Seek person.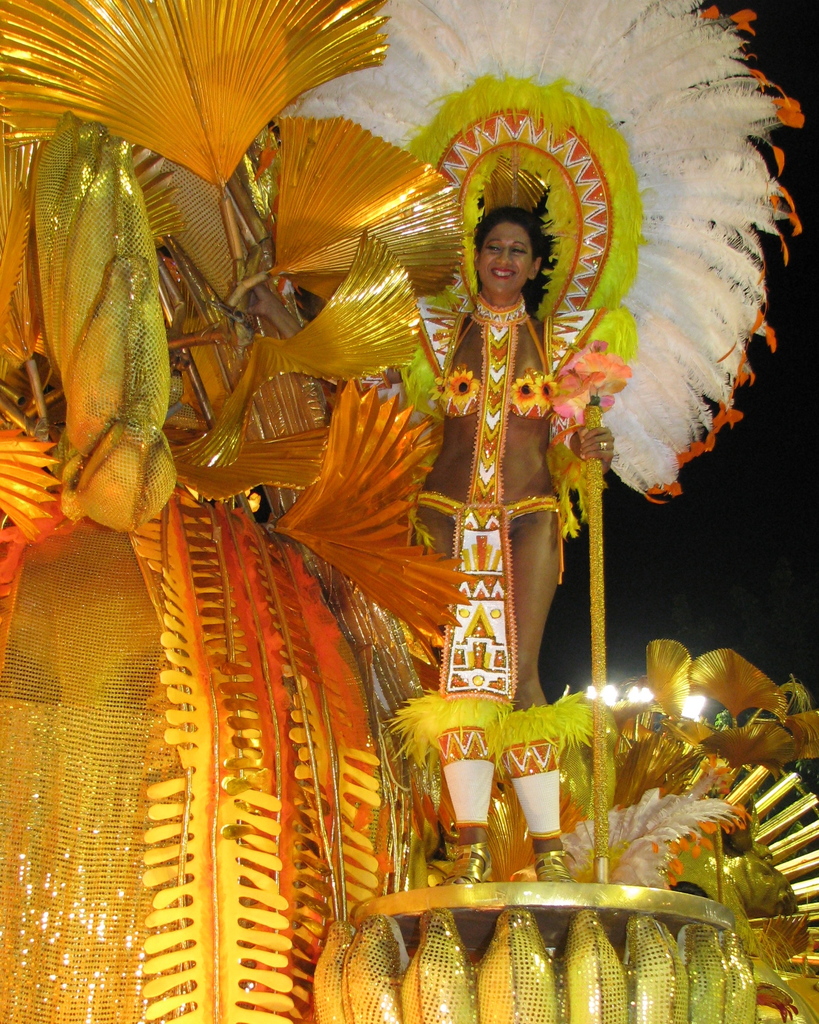
rect(407, 162, 617, 717).
